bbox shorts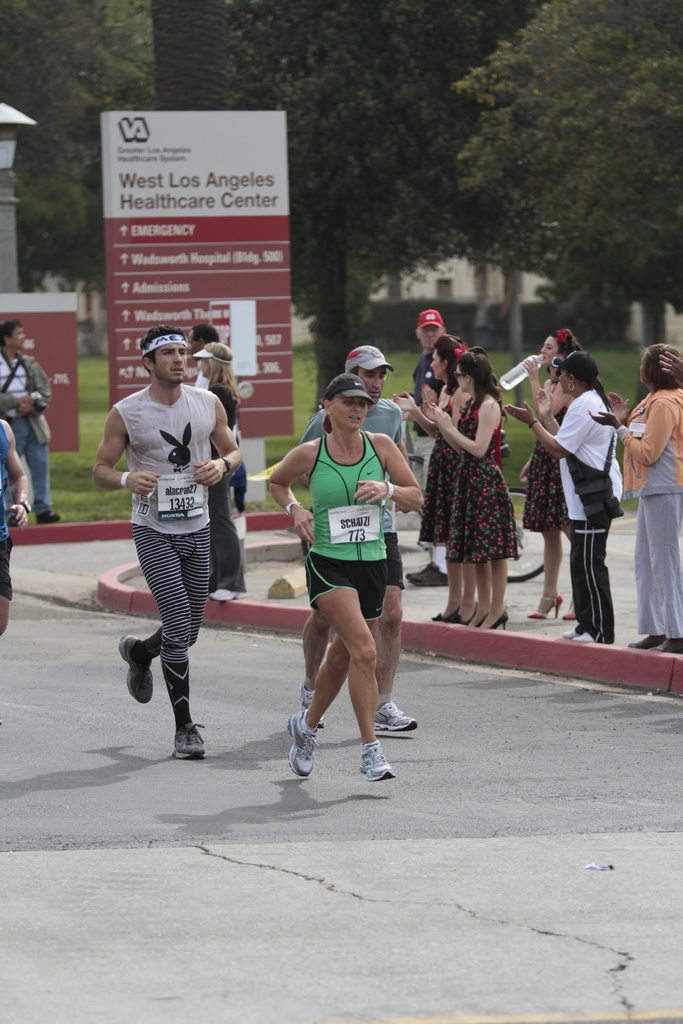
bbox=[0, 540, 15, 597]
